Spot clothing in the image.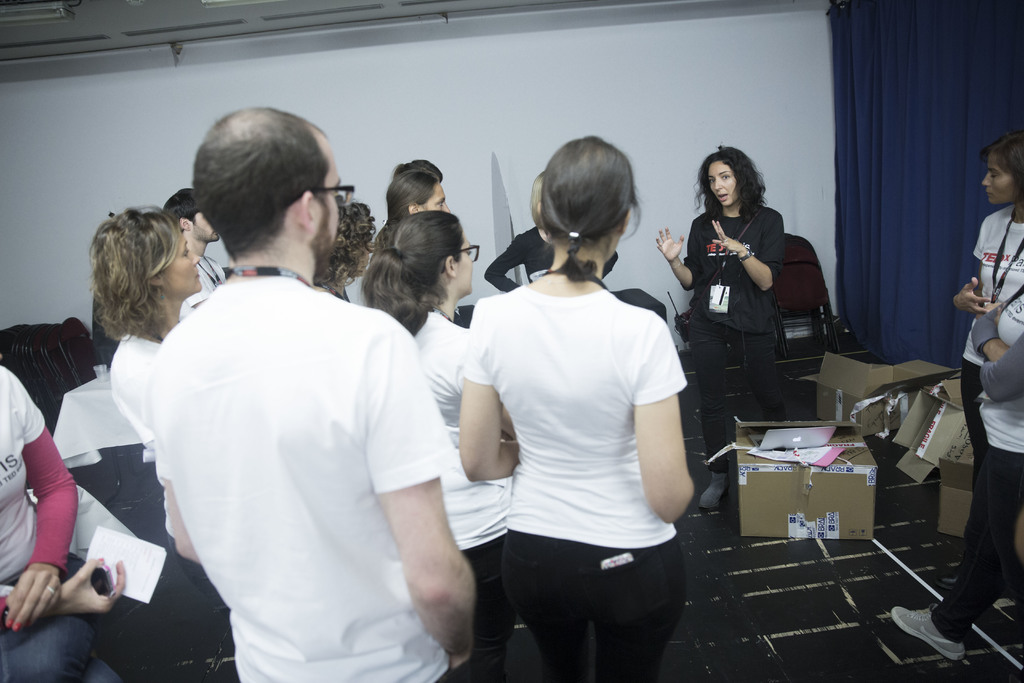
clothing found at box(0, 361, 127, 682).
